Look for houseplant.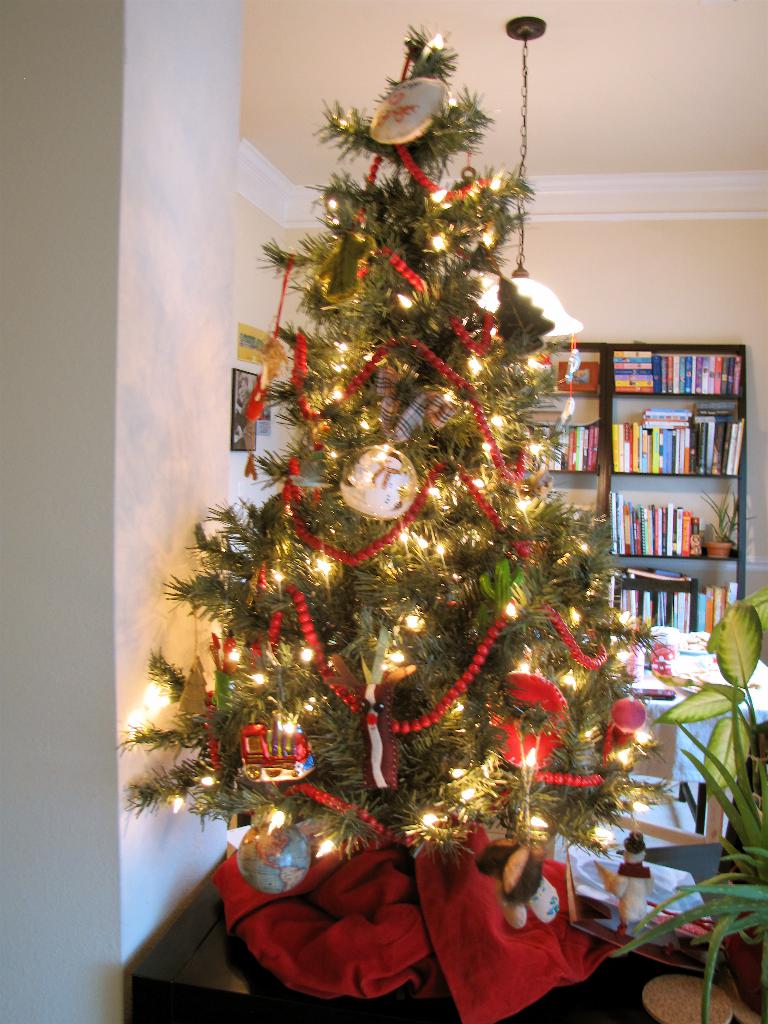
Found: locate(595, 595, 767, 1023).
